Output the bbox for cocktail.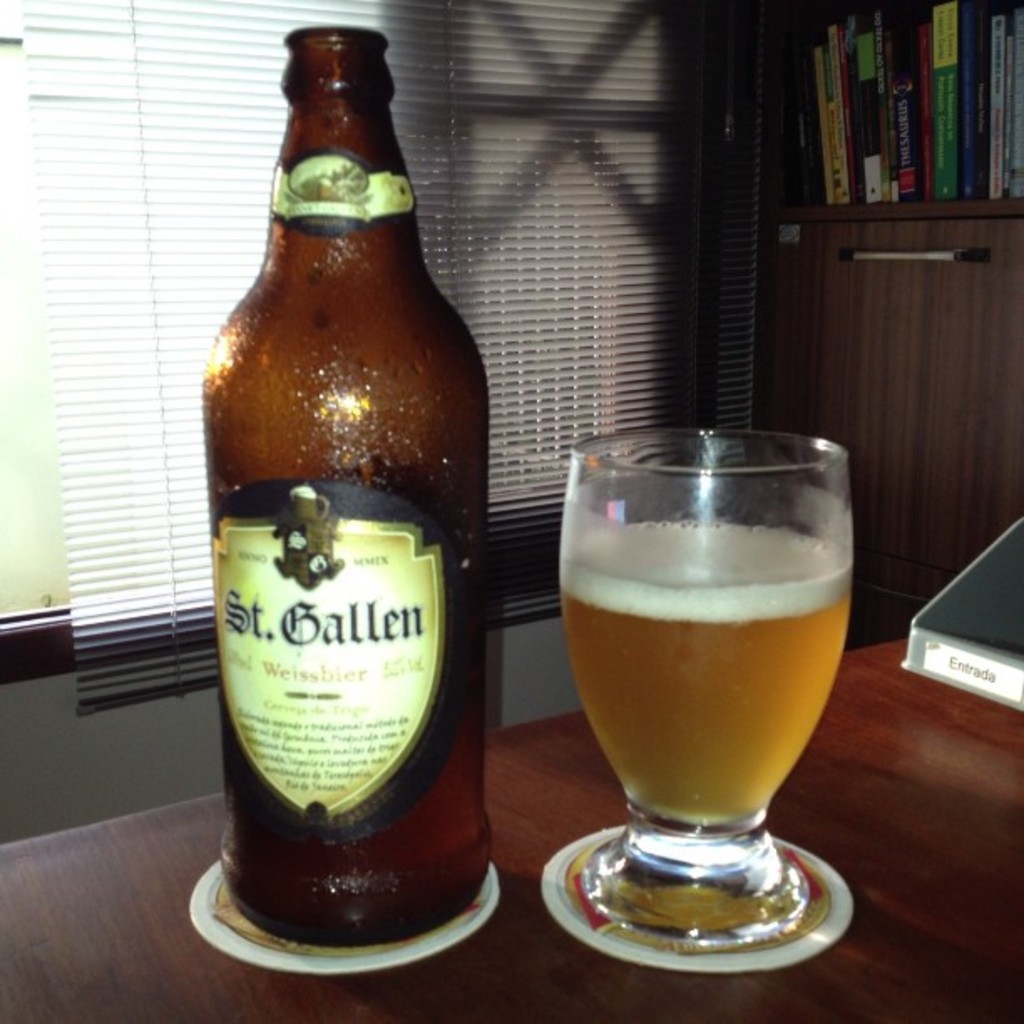
[x1=559, y1=425, x2=857, y2=944].
